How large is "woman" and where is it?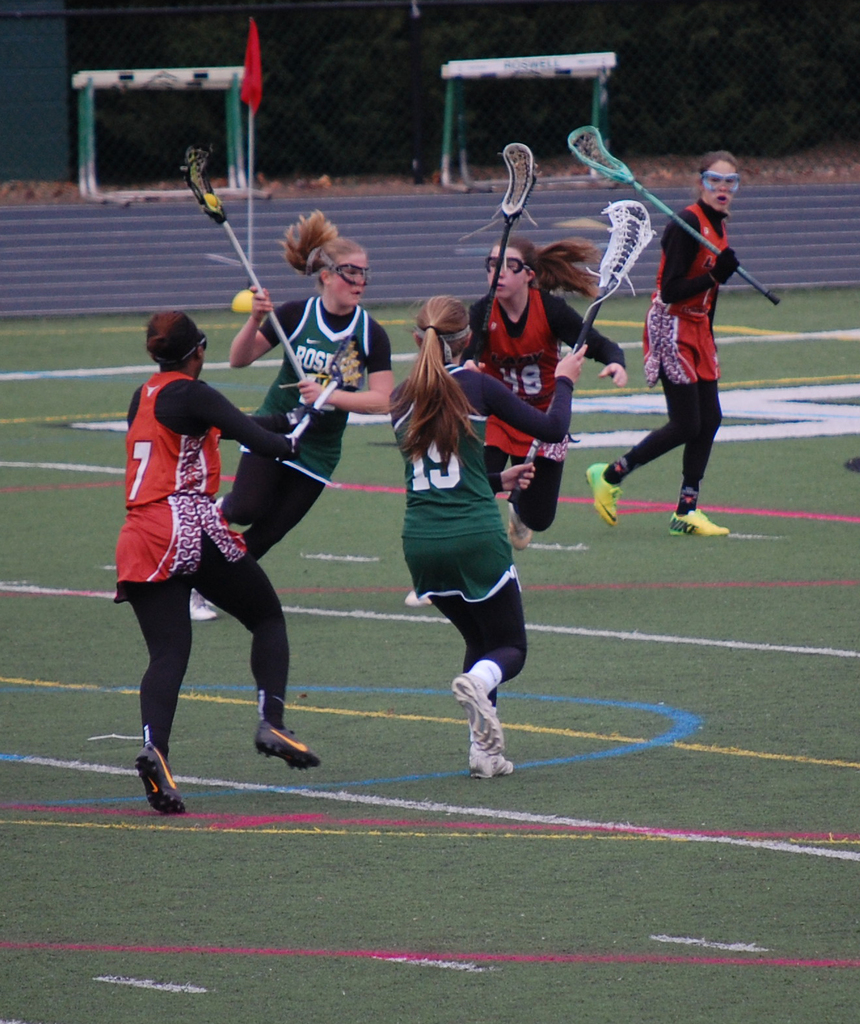
Bounding box: [111, 307, 345, 808].
